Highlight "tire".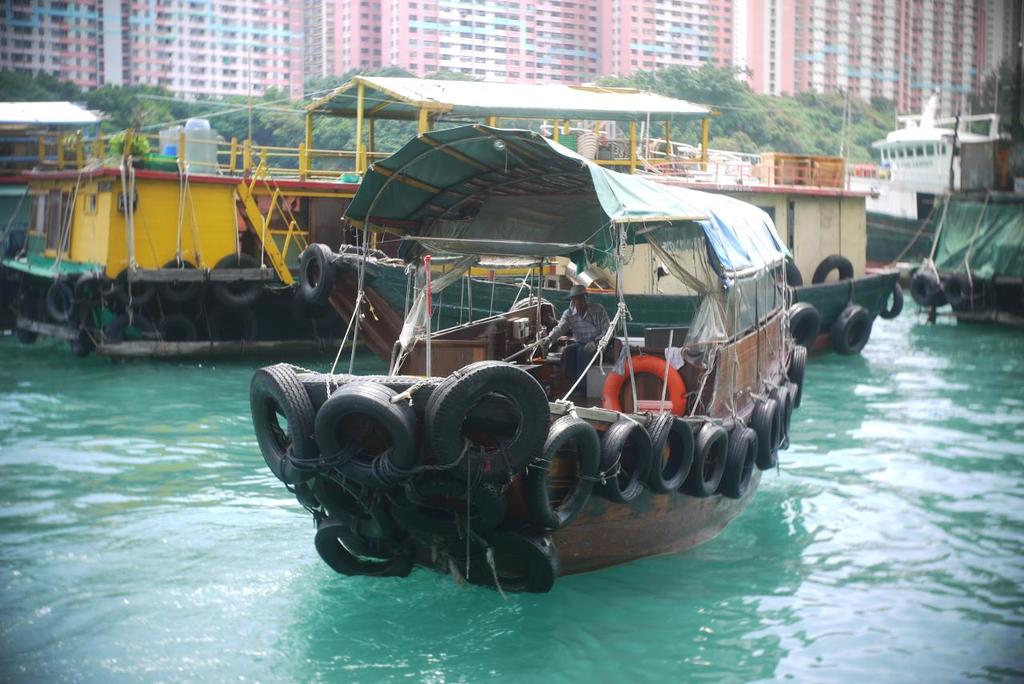
Highlighted region: box(937, 273, 957, 298).
